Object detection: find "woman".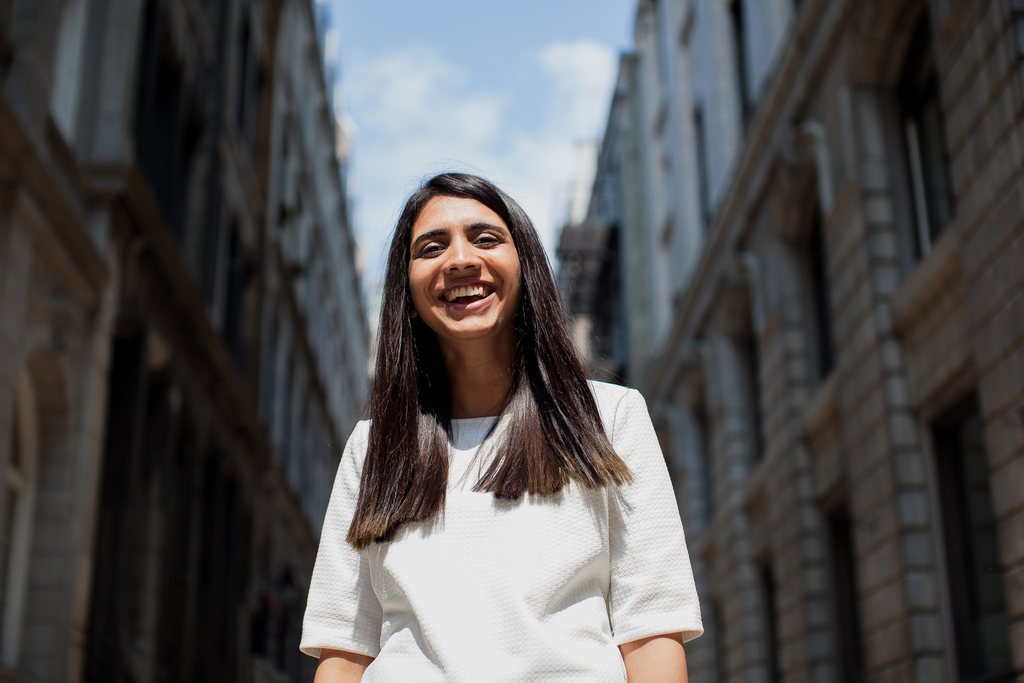
[x1=273, y1=135, x2=675, y2=668].
